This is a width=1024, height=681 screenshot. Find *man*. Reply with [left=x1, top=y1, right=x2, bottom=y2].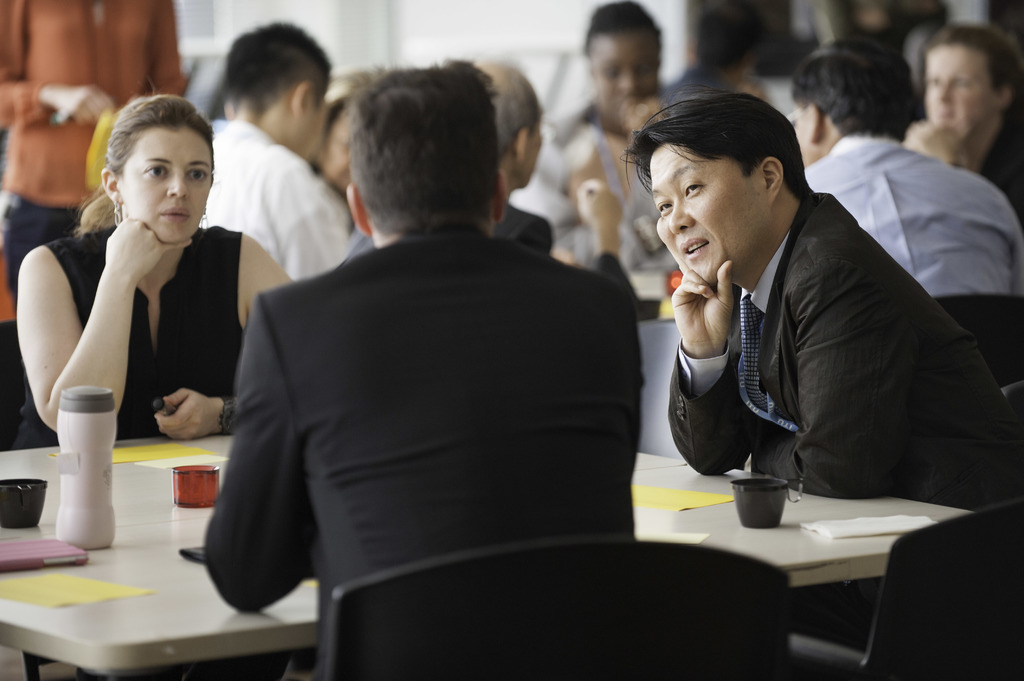
[left=612, top=88, right=1023, bottom=513].
